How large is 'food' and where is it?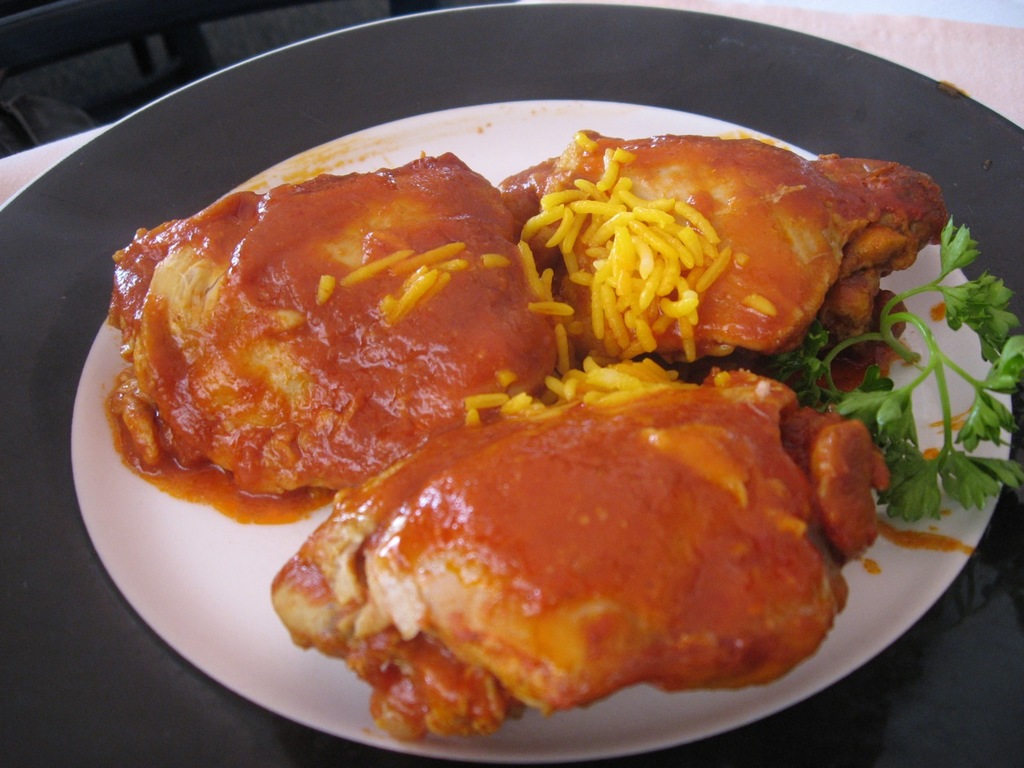
Bounding box: x1=96, y1=138, x2=575, y2=518.
